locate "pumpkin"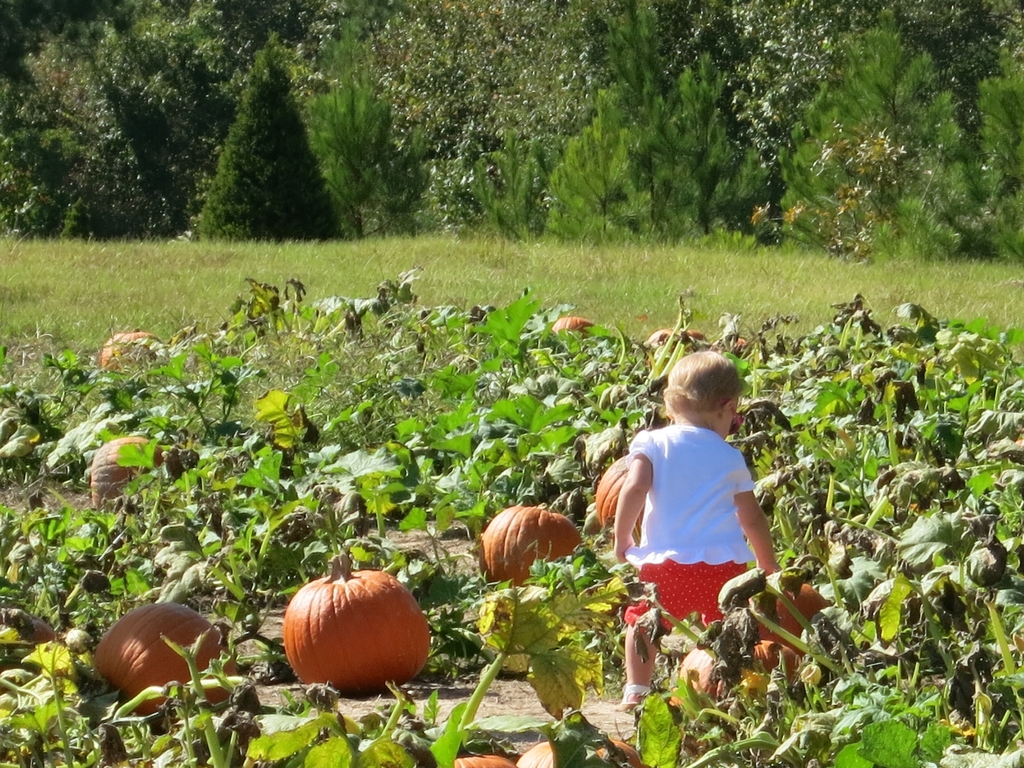
<region>99, 601, 234, 719</region>
